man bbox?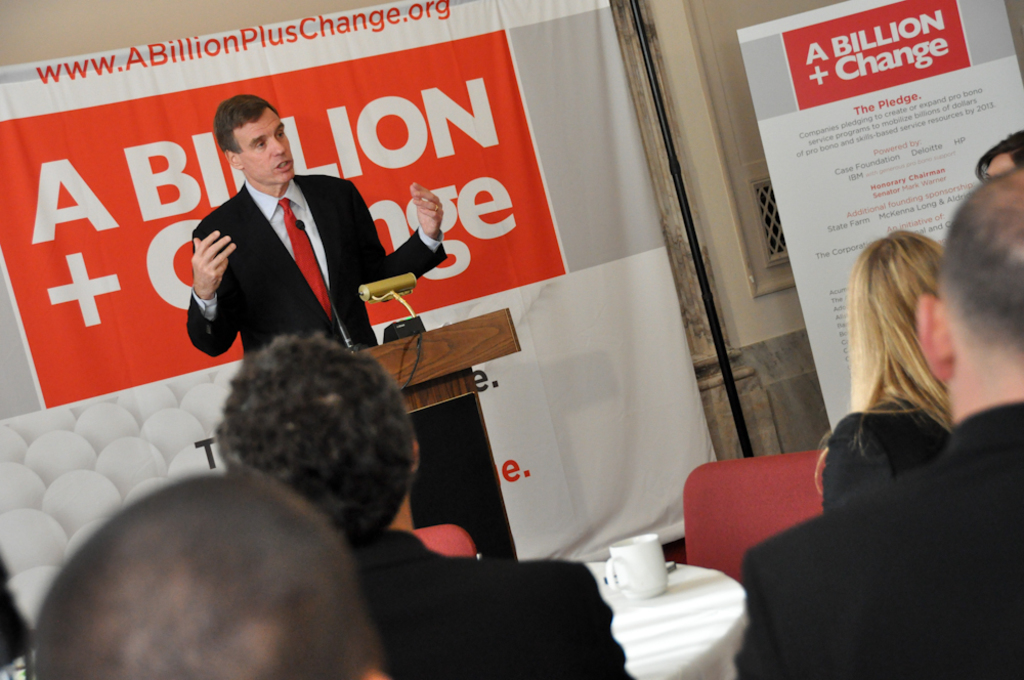
select_region(214, 333, 638, 679)
